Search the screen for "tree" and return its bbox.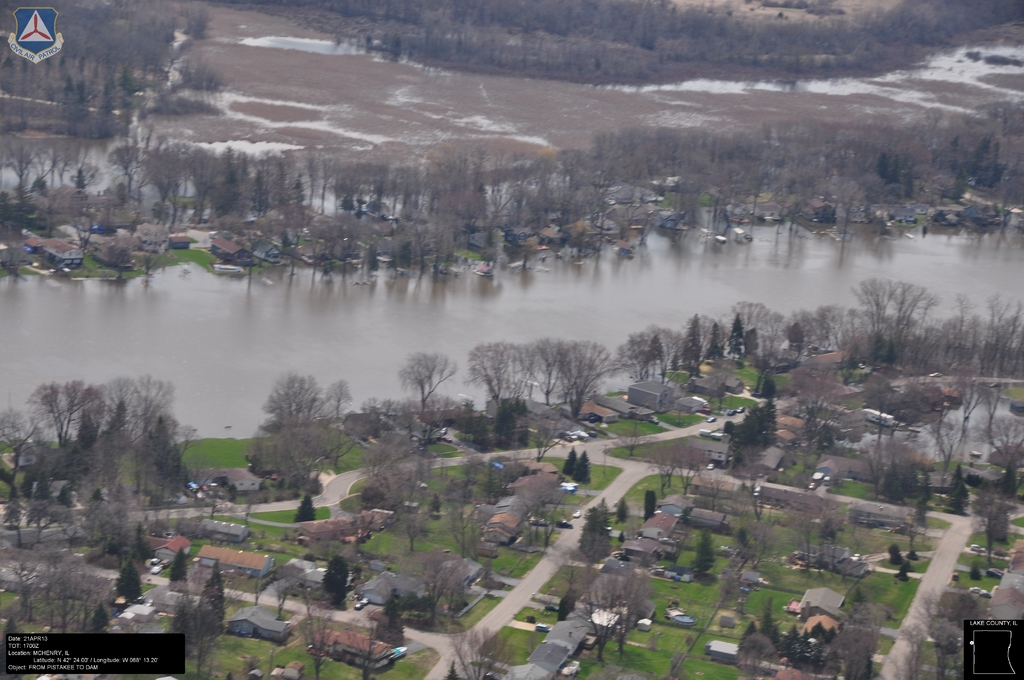
Found: locate(399, 344, 459, 422).
